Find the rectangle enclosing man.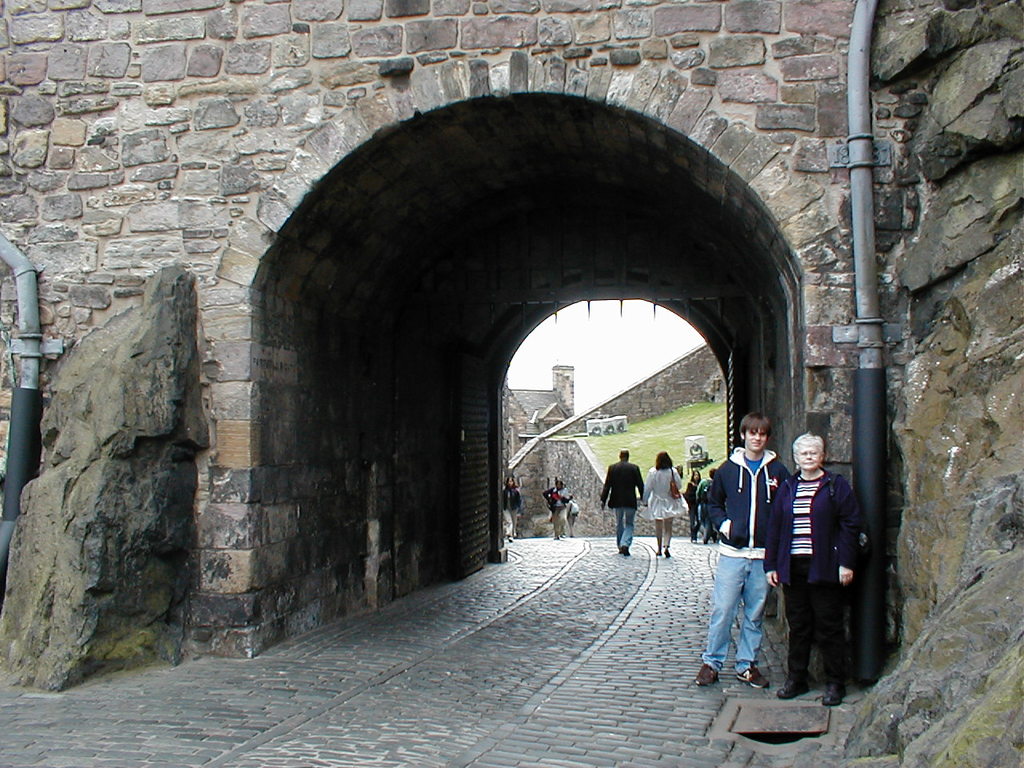
BBox(693, 411, 774, 694).
